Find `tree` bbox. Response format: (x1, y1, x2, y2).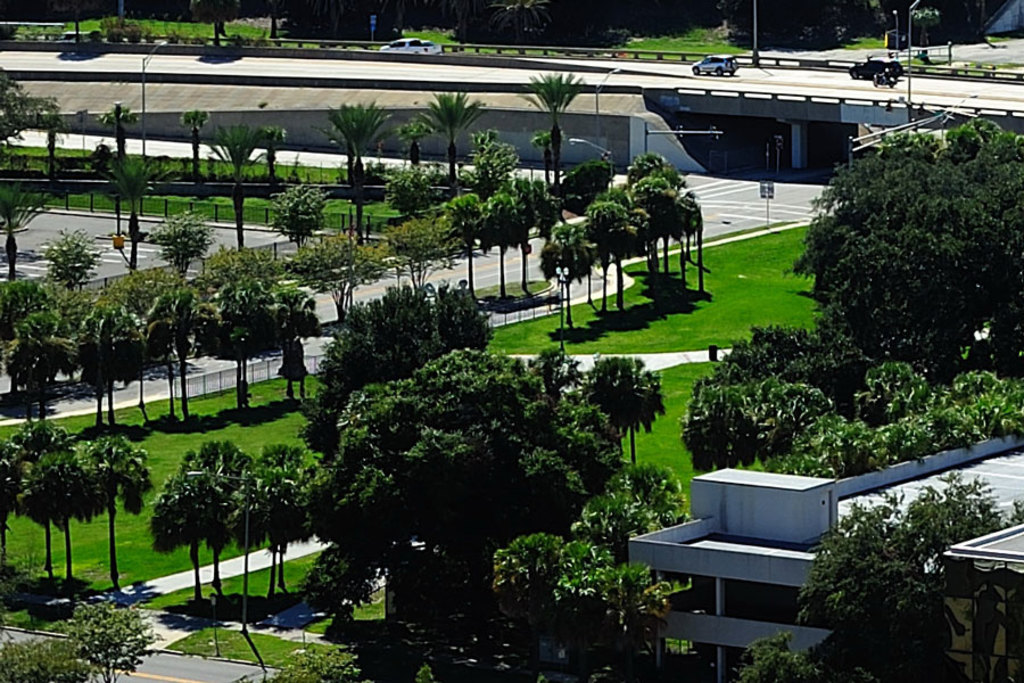
(520, 68, 588, 189).
